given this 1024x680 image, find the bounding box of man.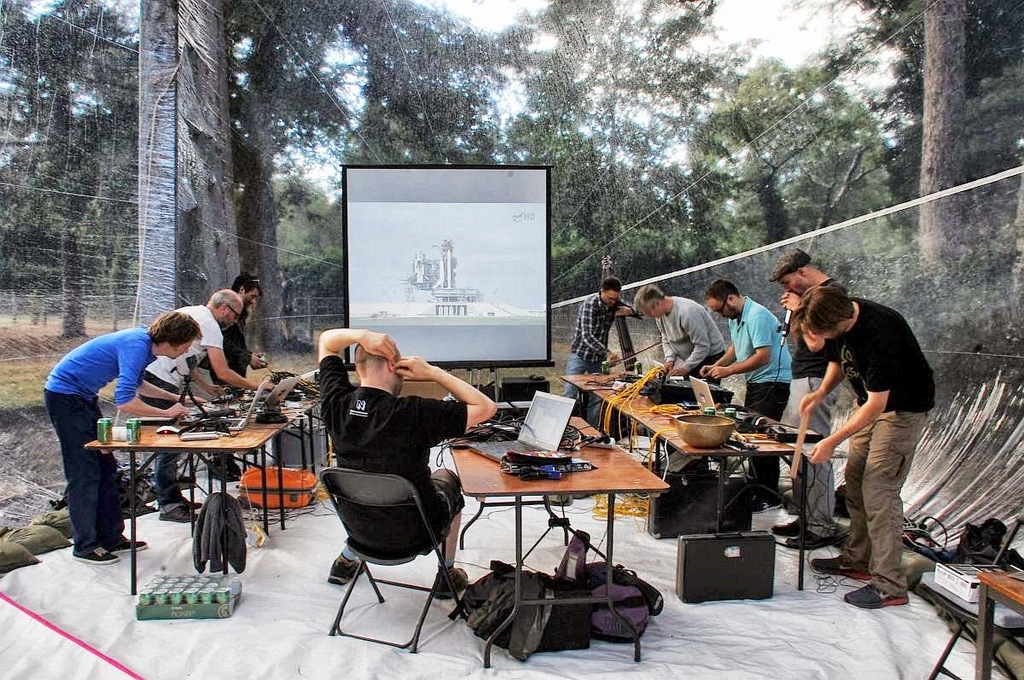
137:287:277:529.
